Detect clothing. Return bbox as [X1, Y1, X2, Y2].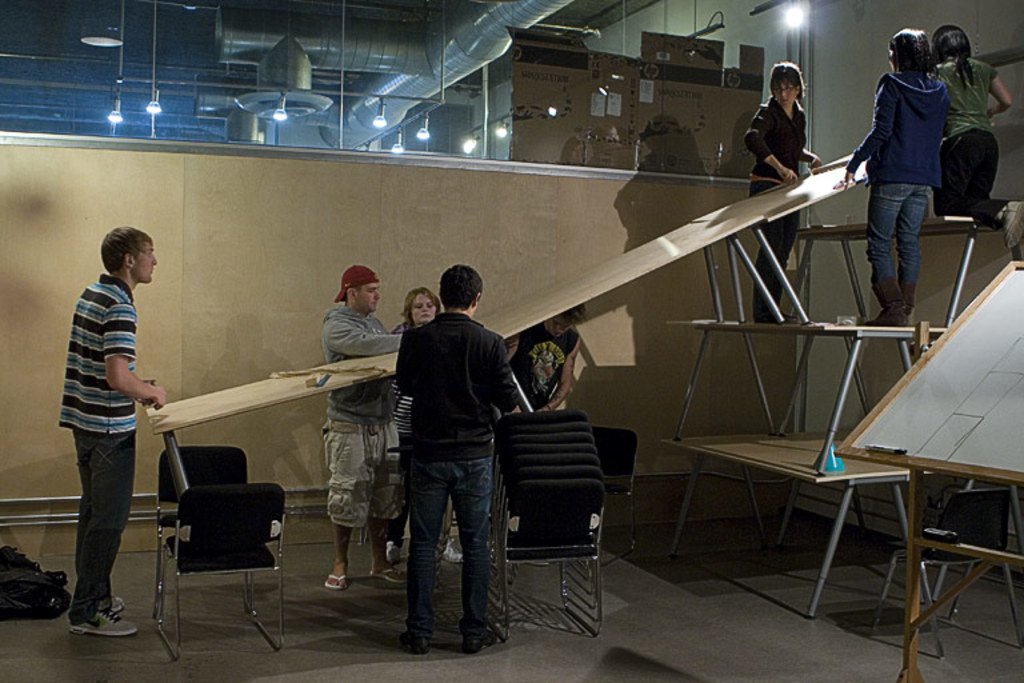
[393, 311, 515, 640].
